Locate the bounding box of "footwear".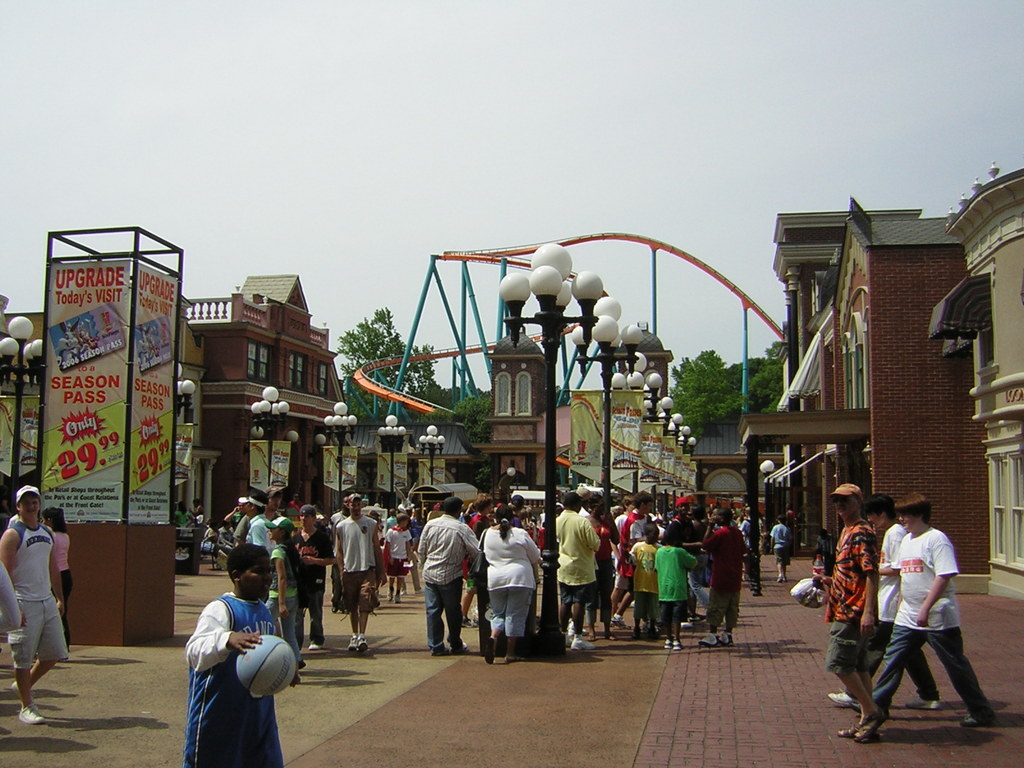
Bounding box: [x1=570, y1=623, x2=586, y2=641].
